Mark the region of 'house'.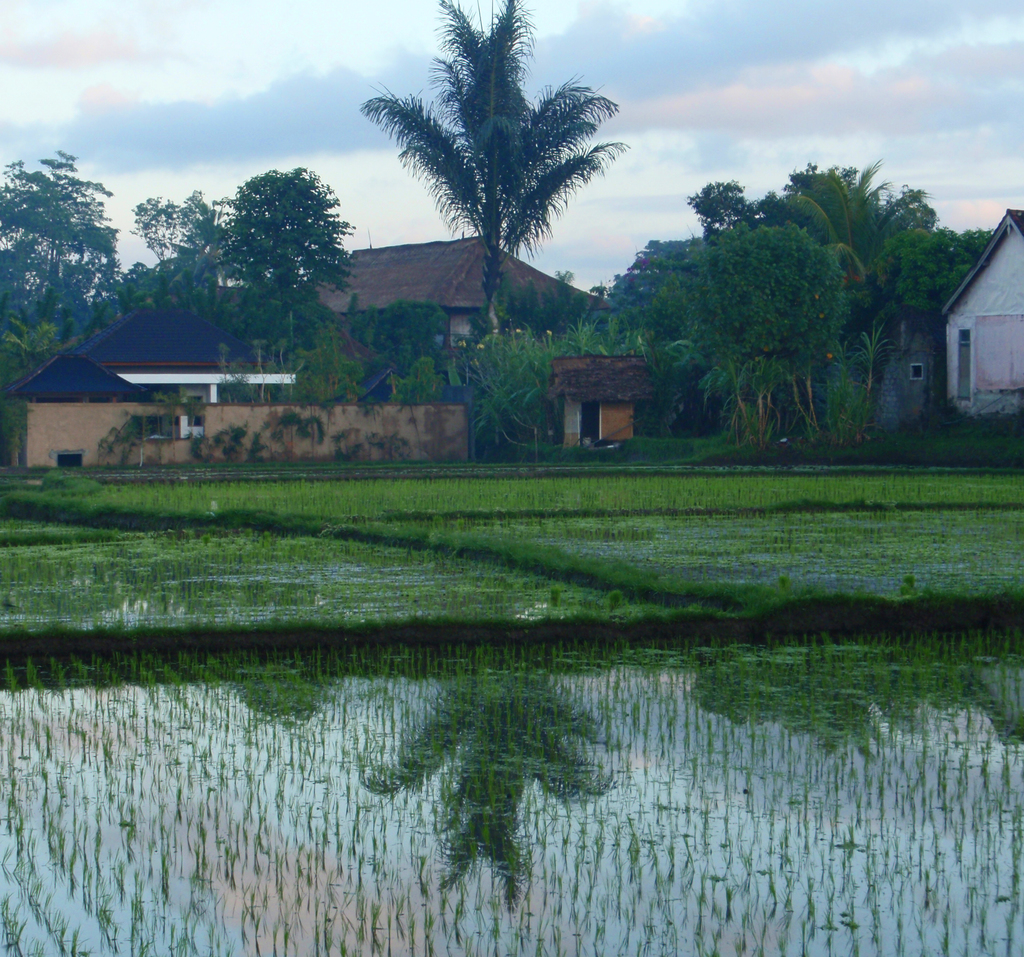
Region: <region>856, 210, 1023, 439</region>.
